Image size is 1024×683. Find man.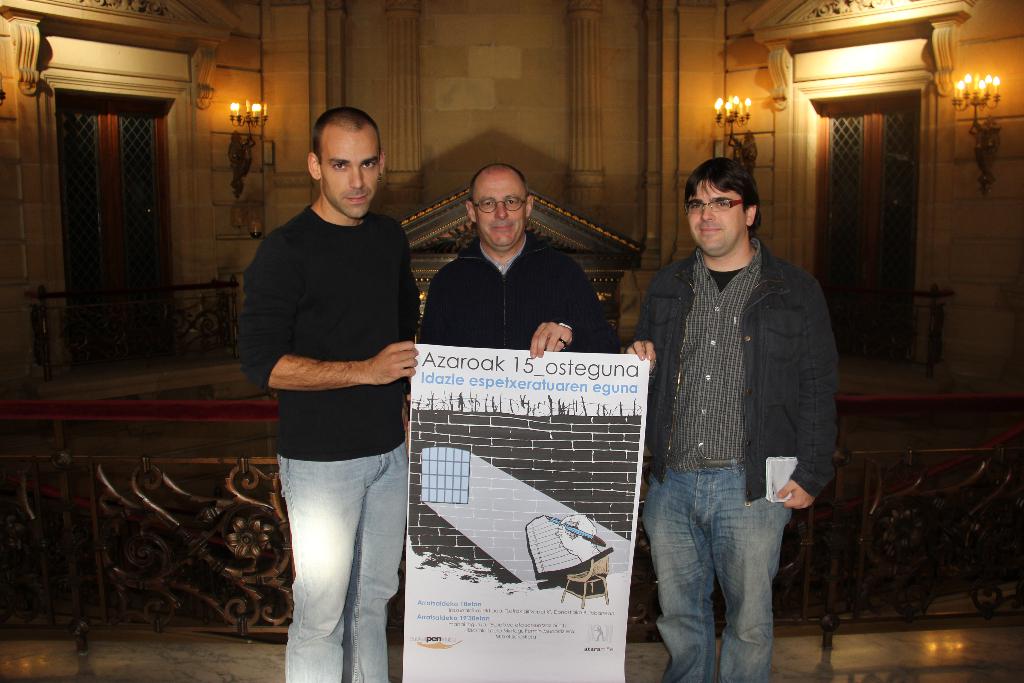
(622,141,858,673).
